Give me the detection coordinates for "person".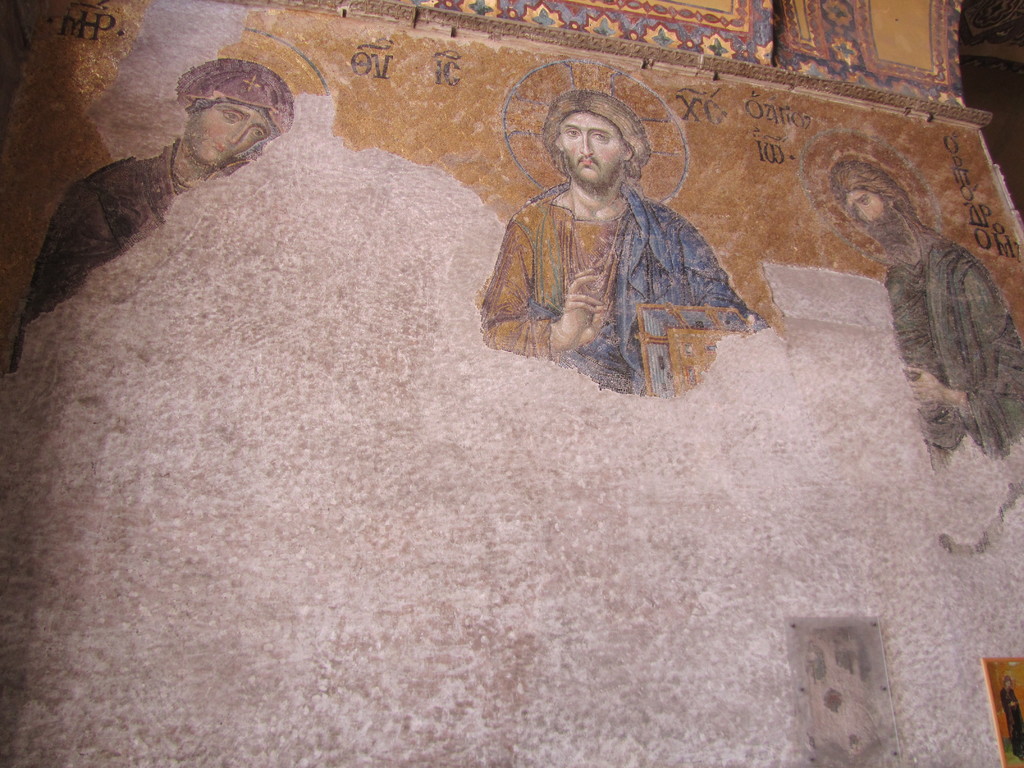
Rect(828, 159, 1021, 470).
